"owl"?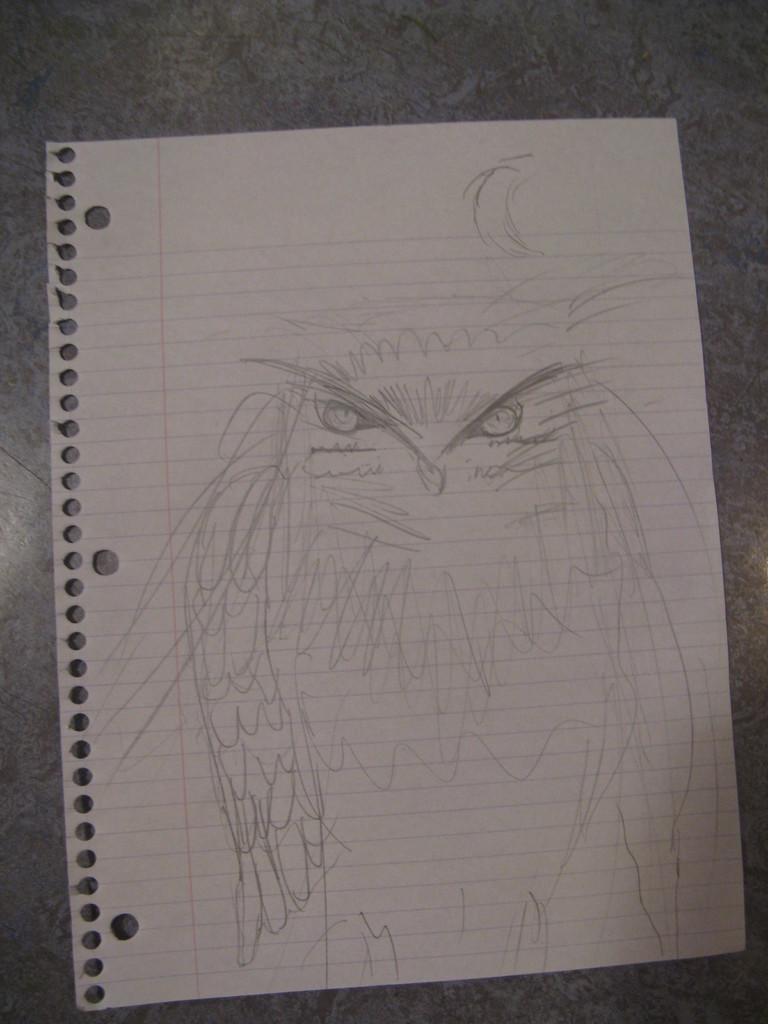
crop(100, 312, 713, 984)
